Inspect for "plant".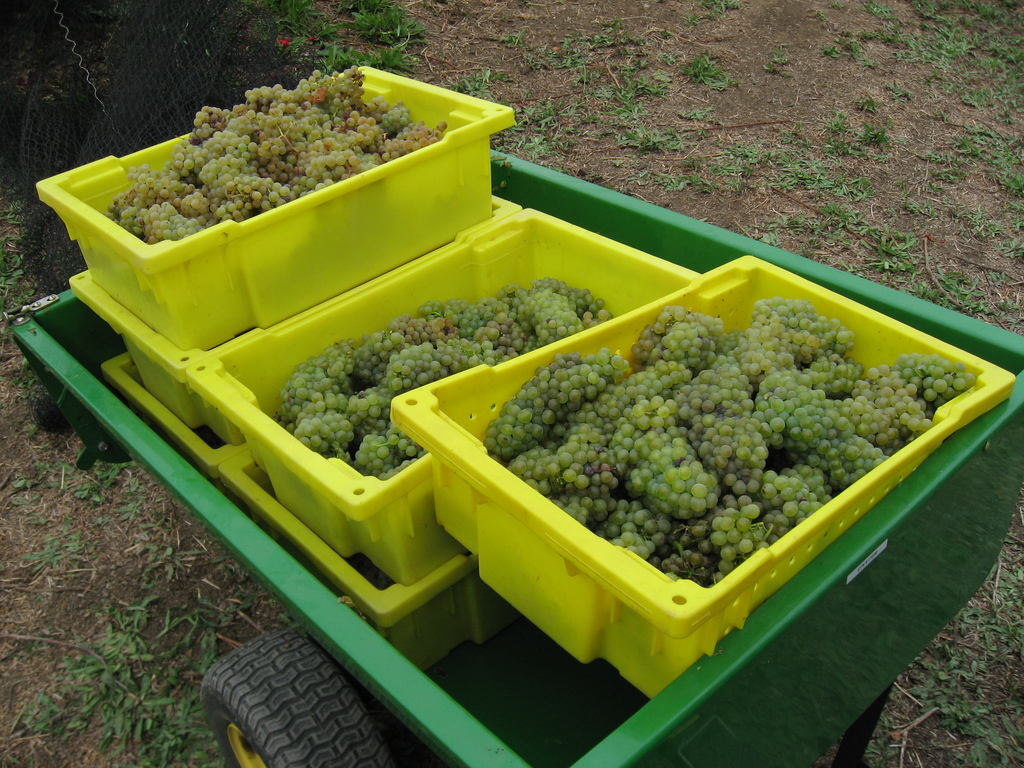
Inspection: (0, 247, 36, 316).
